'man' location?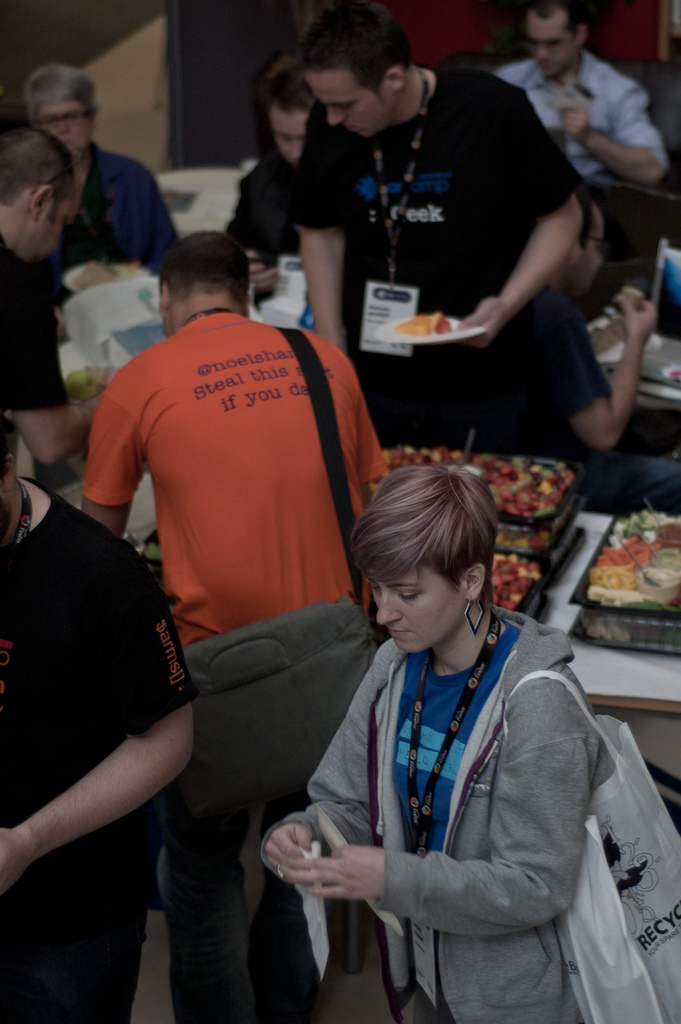
{"x1": 495, "y1": 0, "x2": 669, "y2": 200}
